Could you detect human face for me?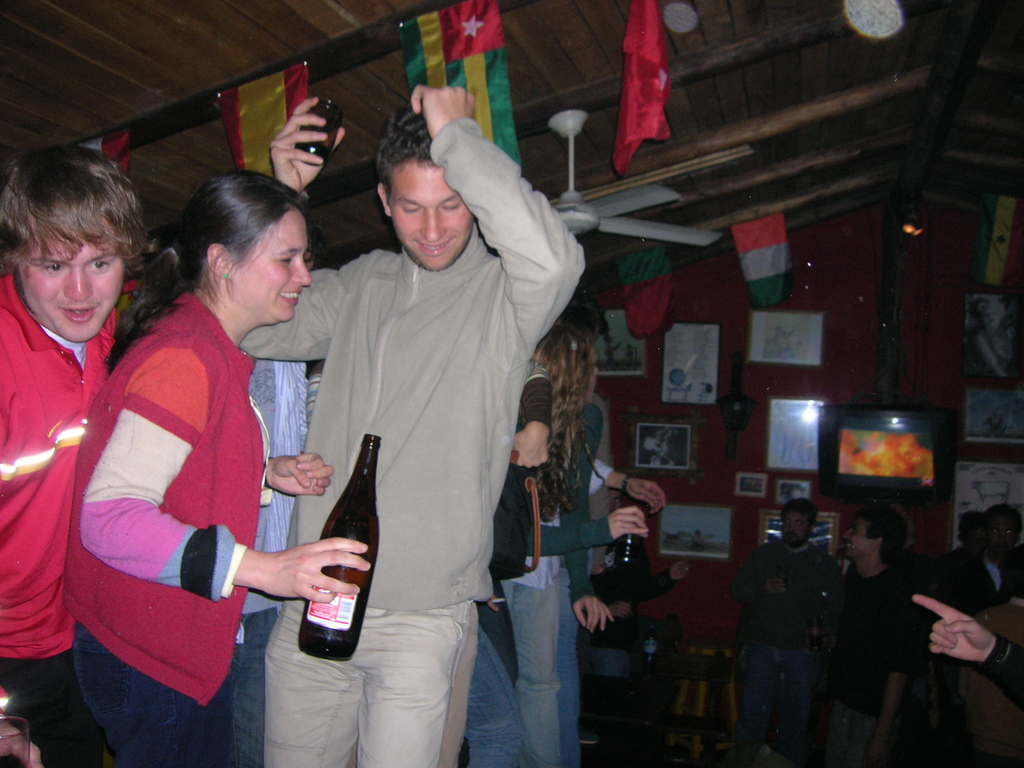
Detection result: 11/212/130/343.
